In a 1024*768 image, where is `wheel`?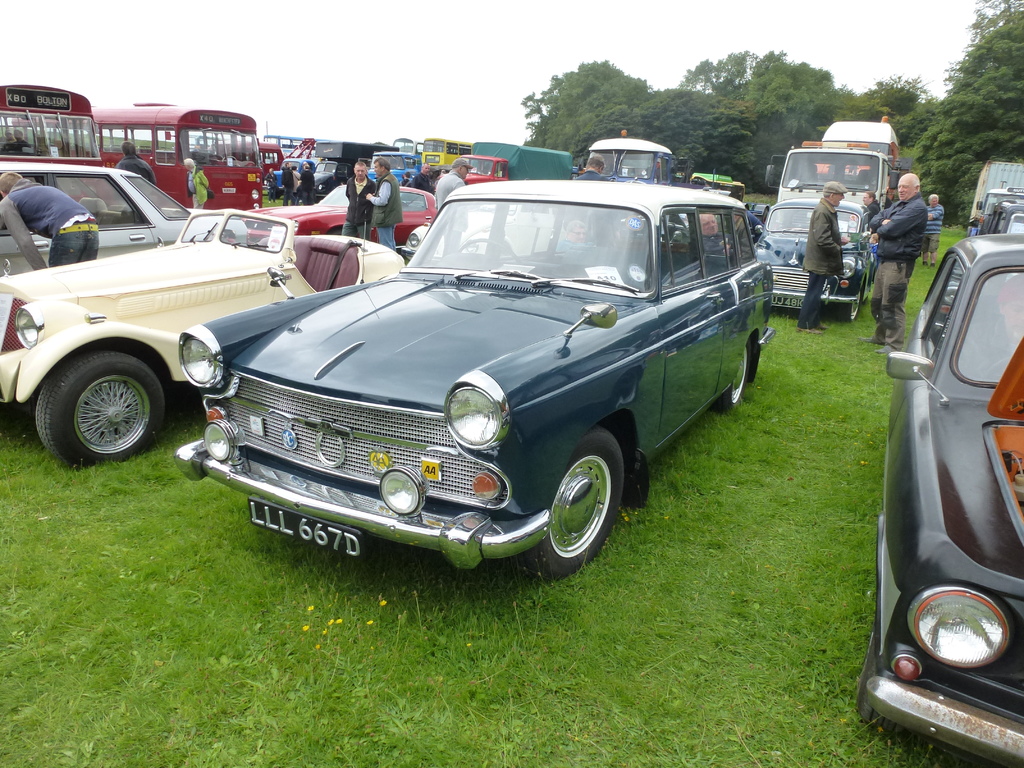
536 441 625 568.
